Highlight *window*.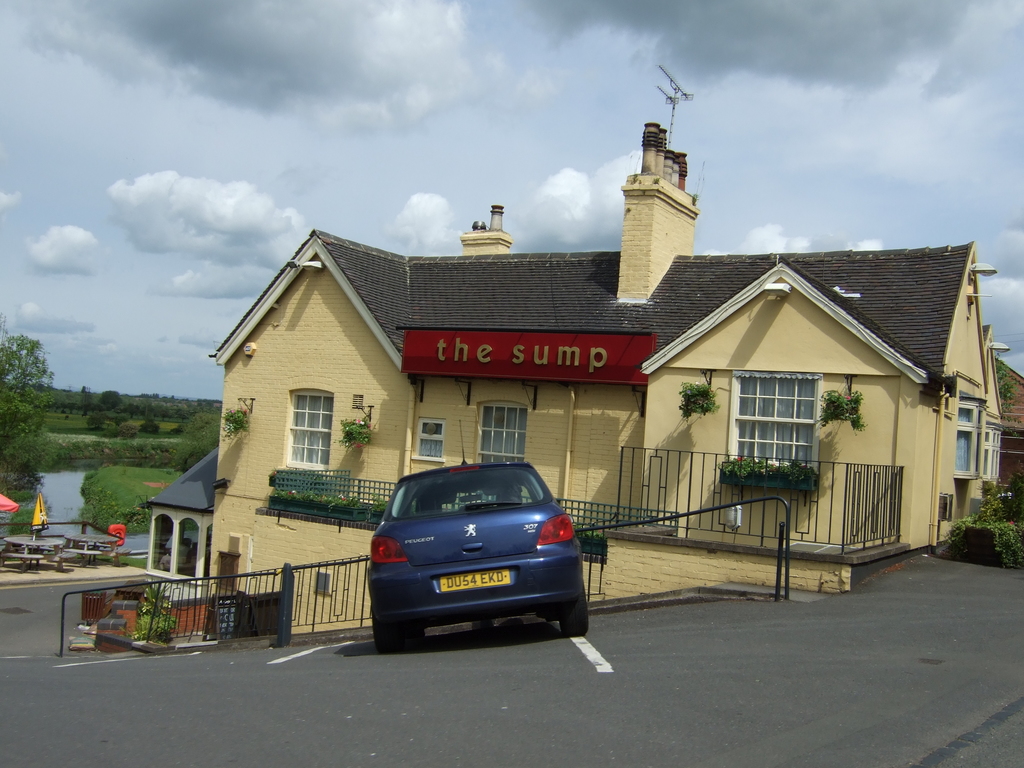
Highlighted region: (294, 385, 333, 468).
